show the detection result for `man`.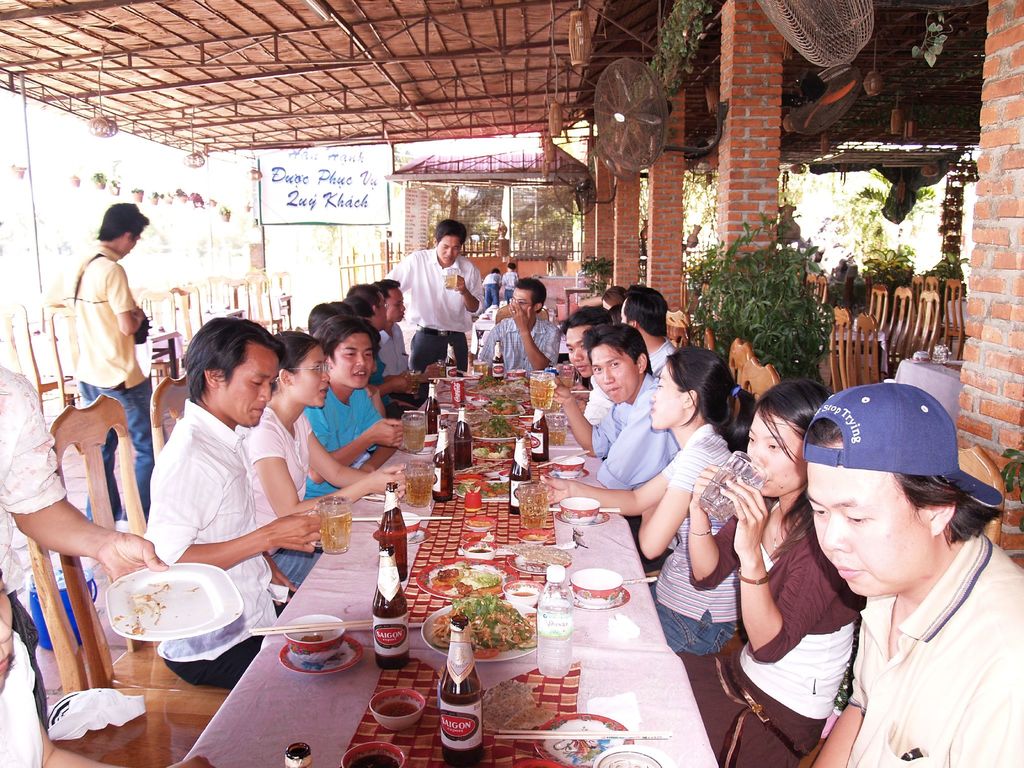
pyautogui.locateOnScreen(547, 322, 682, 491).
